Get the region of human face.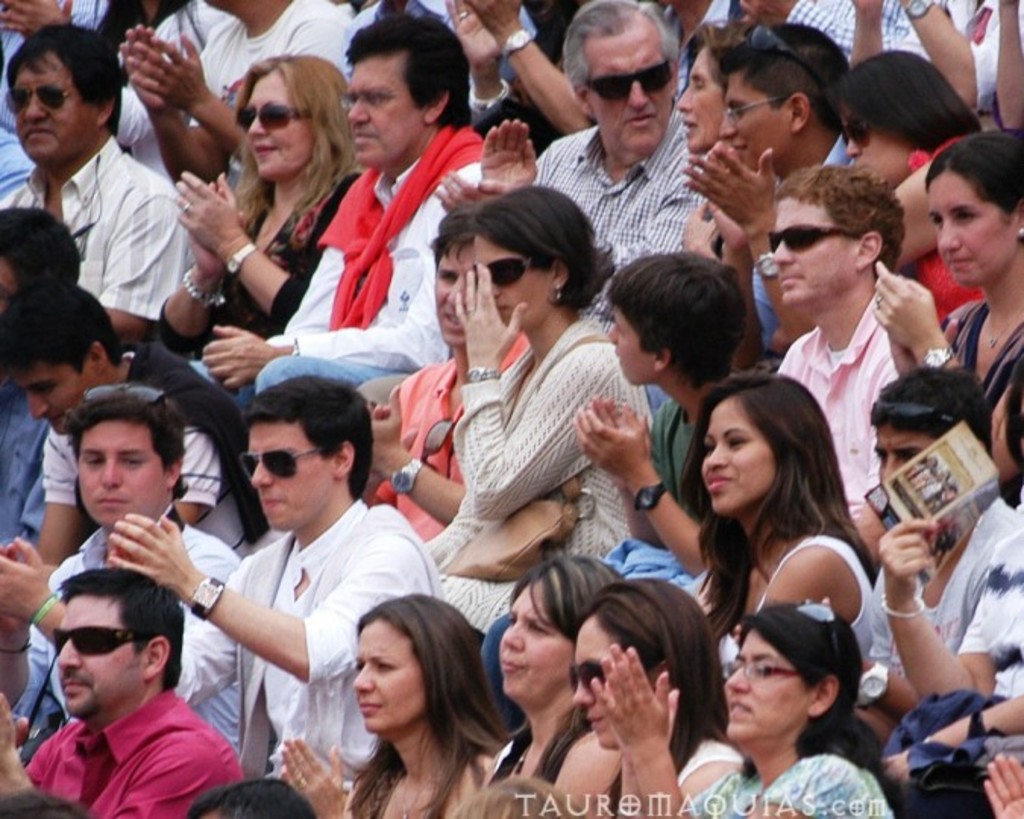
select_region(699, 399, 777, 511).
